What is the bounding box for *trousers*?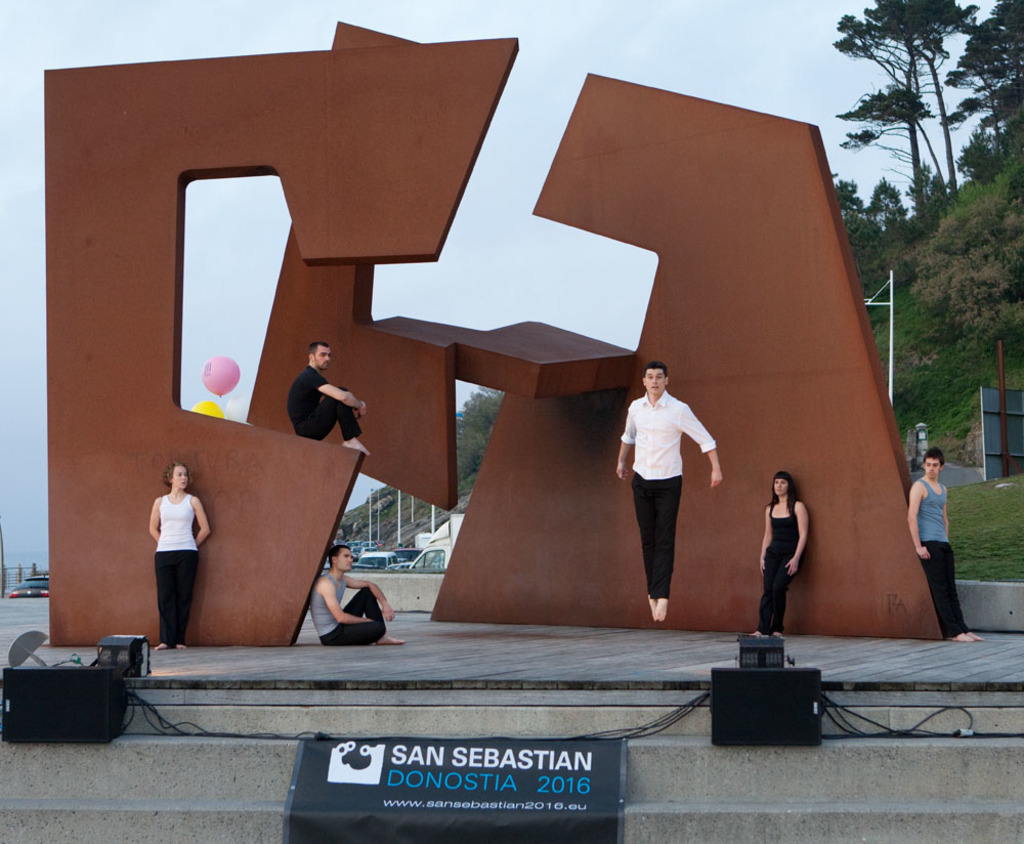
bbox=[760, 552, 804, 634].
